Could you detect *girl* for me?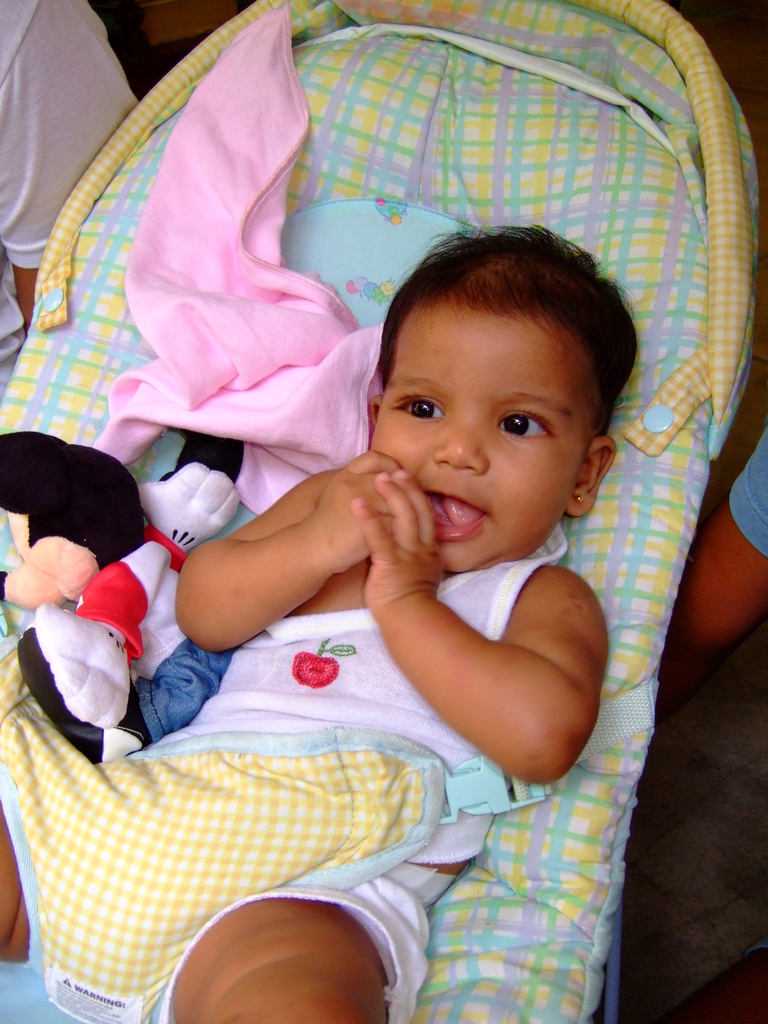
Detection result: [x1=0, y1=218, x2=641, y2=1023].
